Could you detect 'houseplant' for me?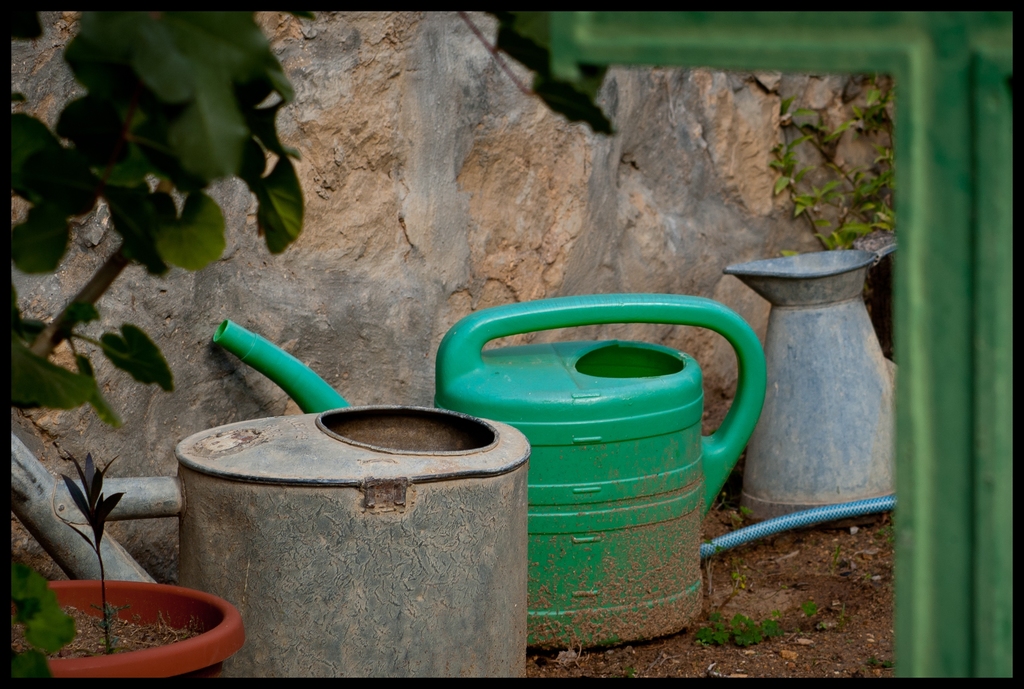
Detection result: bbox=[11, 450, 248, 679].
